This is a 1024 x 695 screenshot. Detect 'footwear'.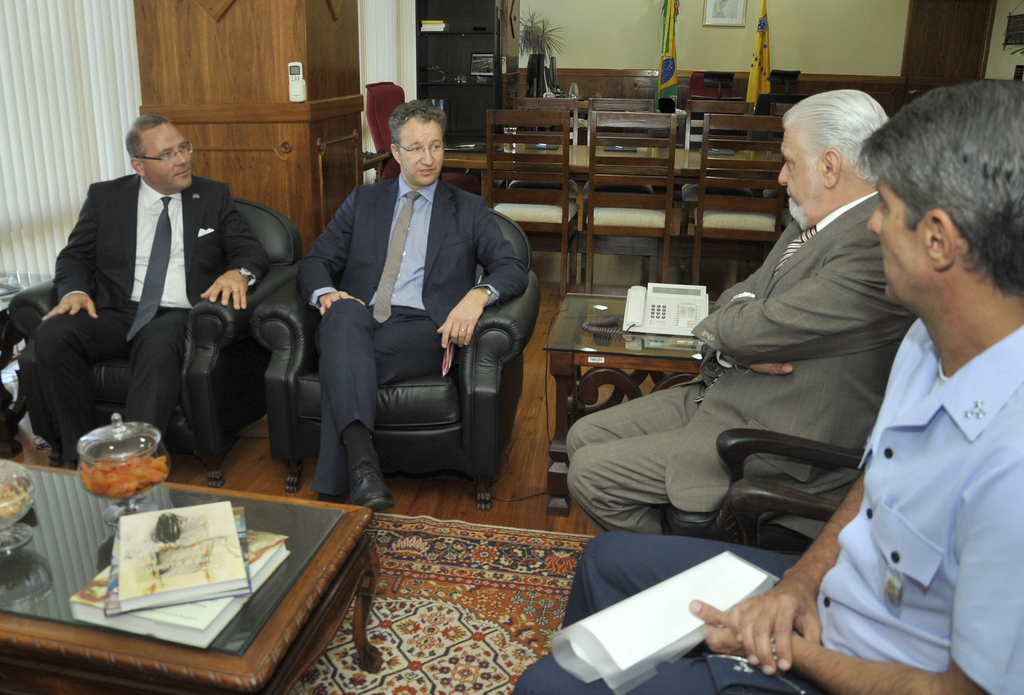
pyautogui.locateOnScreen(313, 492, 355, 507).
